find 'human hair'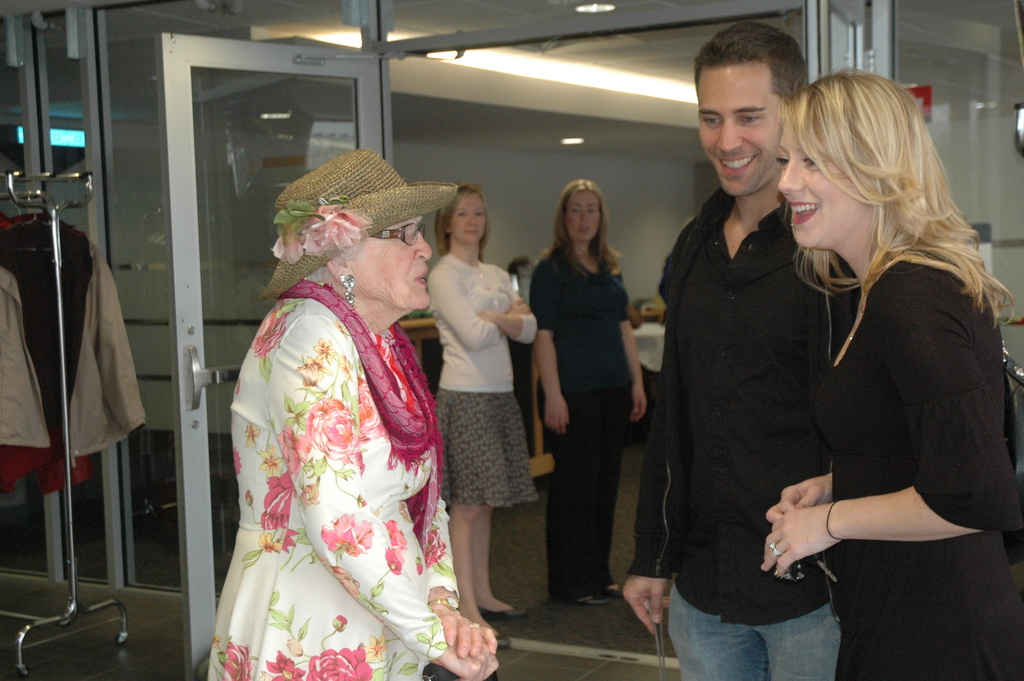
x1=788 y1=60 x2=964 y2=291
